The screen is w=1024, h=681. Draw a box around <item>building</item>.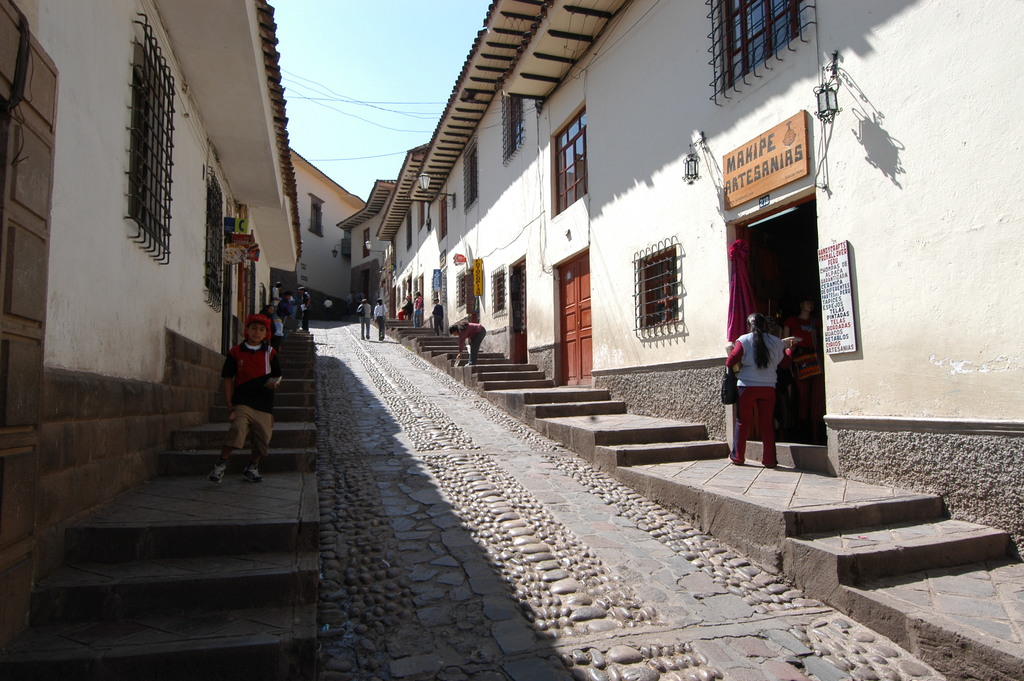
x1=335 y1=0 x2=1023 y2=562.
